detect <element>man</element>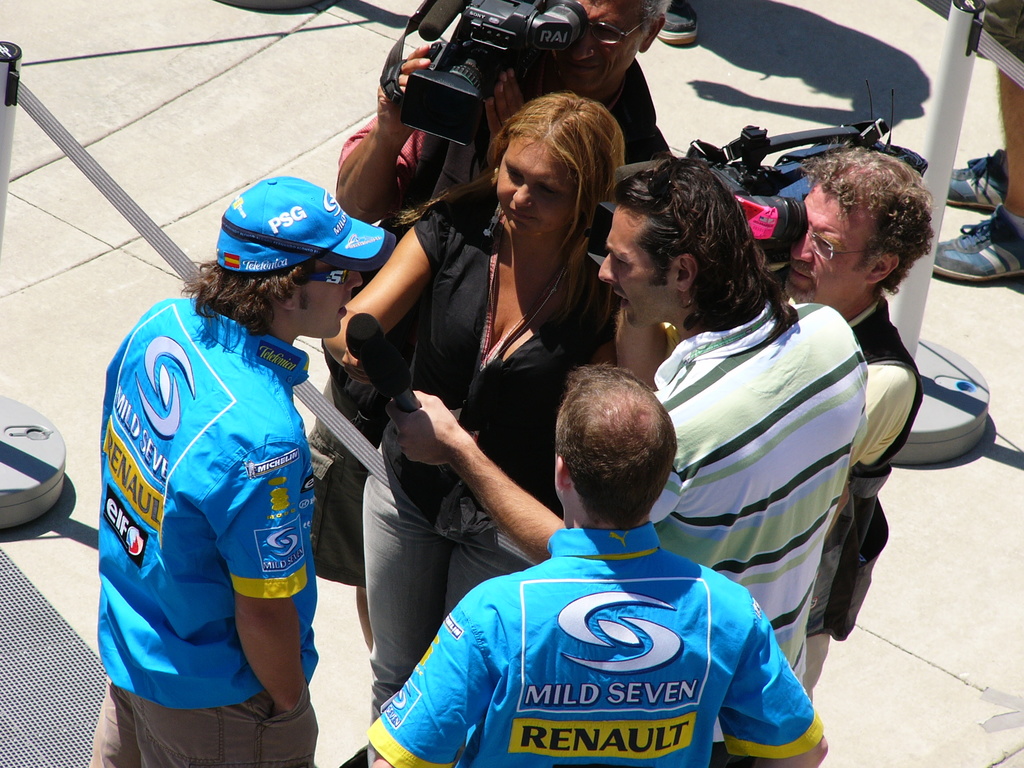
[left=84, top=175, right=367, bottom=767]
